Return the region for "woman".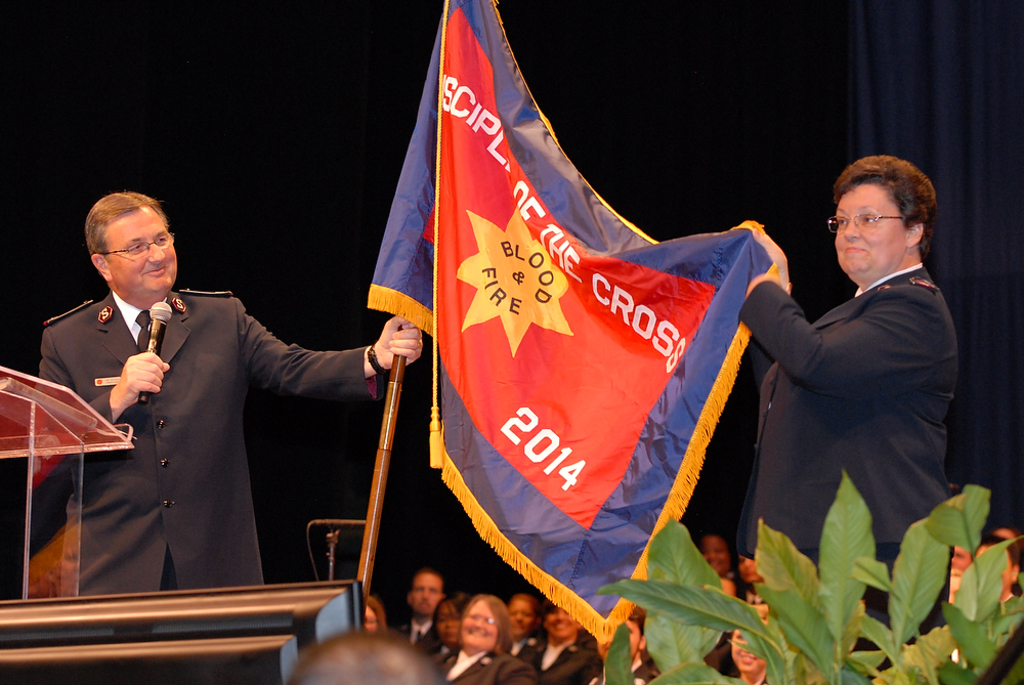
{"left": 514, "top": 595, "right": 604, "bottom": 684}.
